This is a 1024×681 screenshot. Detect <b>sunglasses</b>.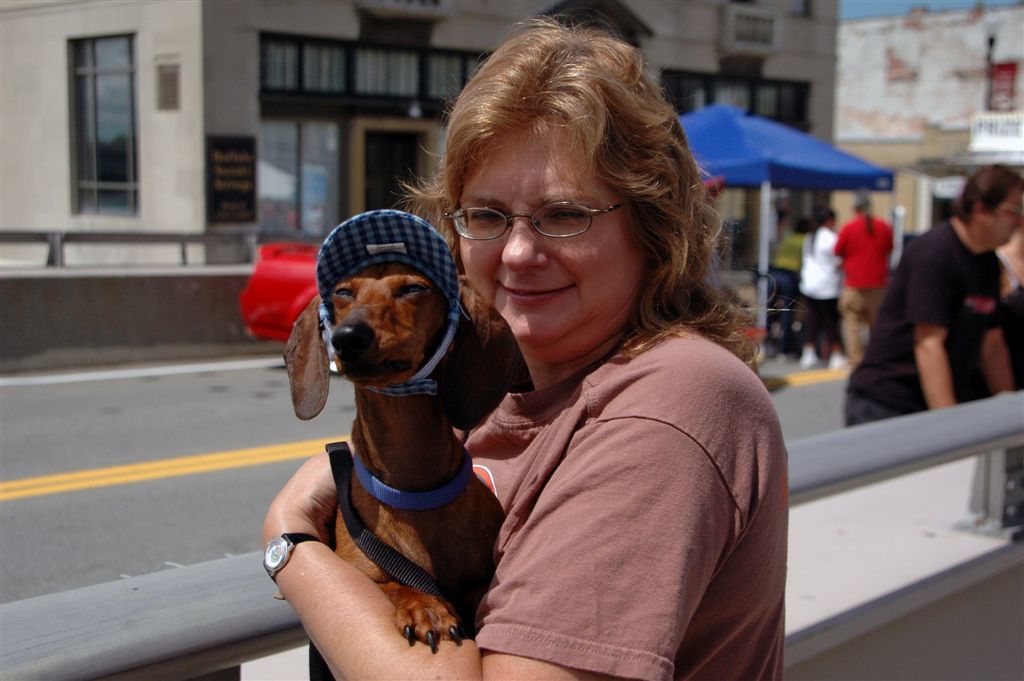
(999,204,1023,218).
